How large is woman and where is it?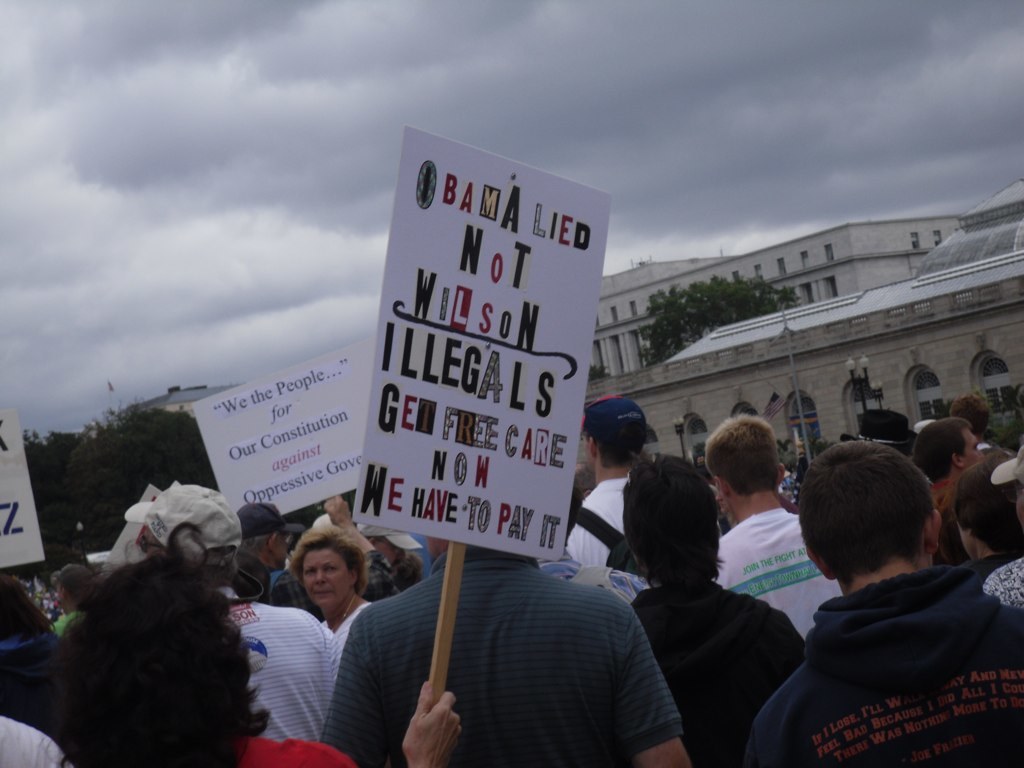
Bounding box: <bbox>38, 481, 296, 767</bbox>.
